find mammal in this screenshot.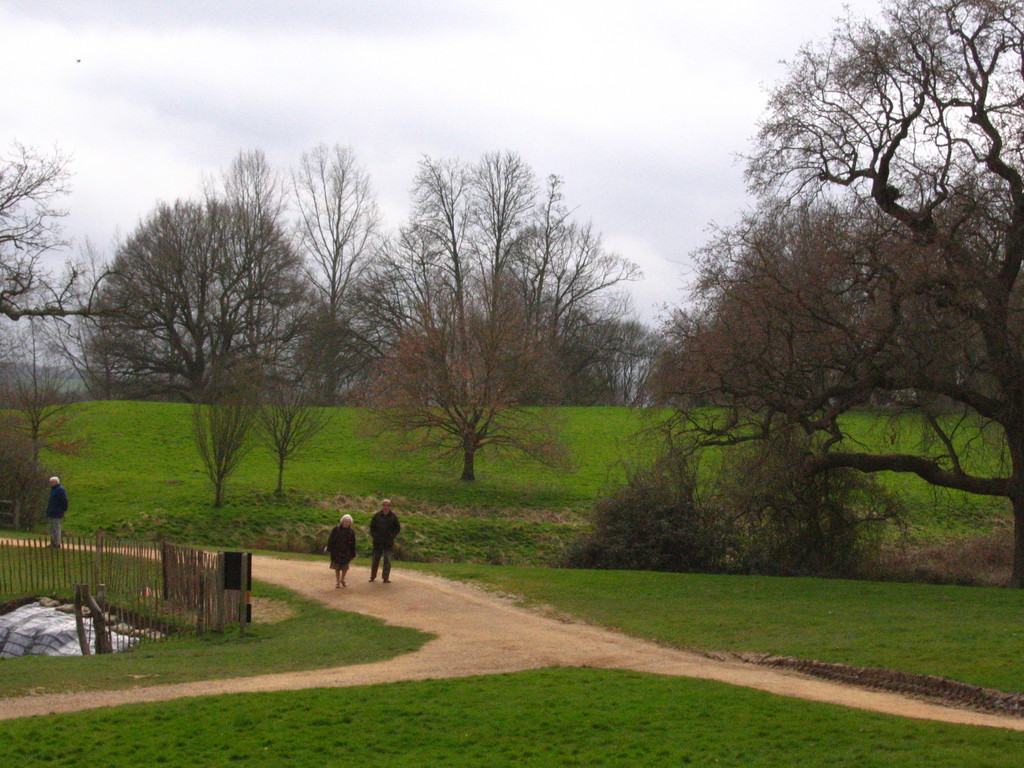
The bounding box for mammal is (368, 500, 404, 584).
